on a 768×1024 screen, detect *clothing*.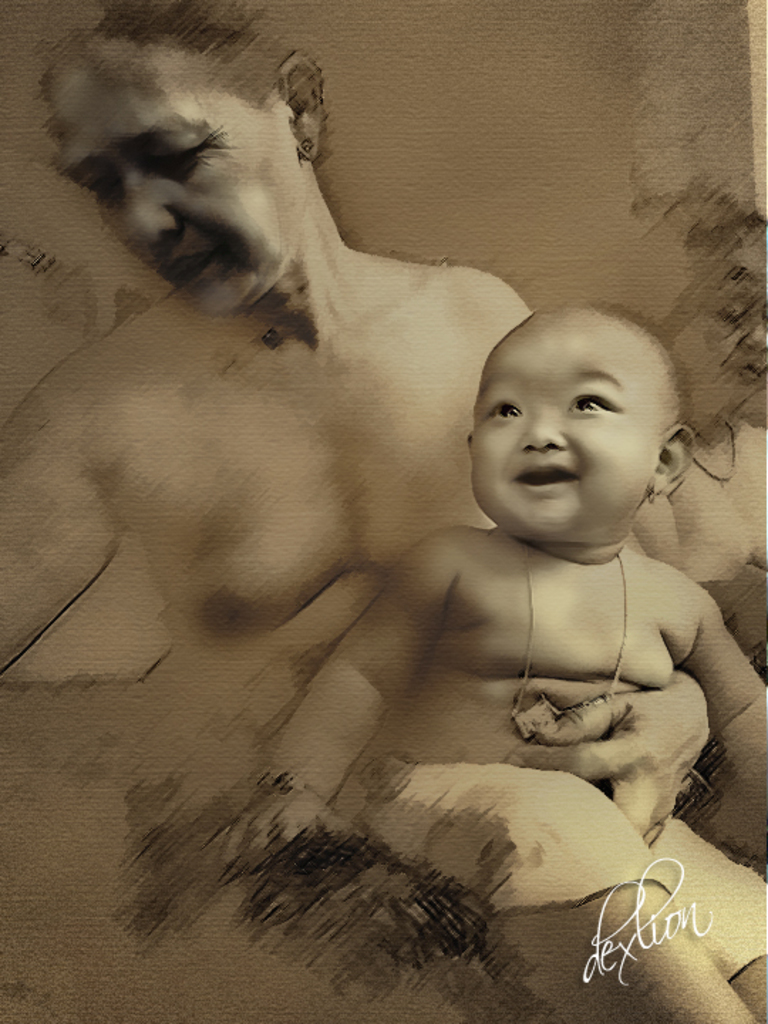
{"x1": 361, "y1": 761, "x2": 767, "y2": 976}.
